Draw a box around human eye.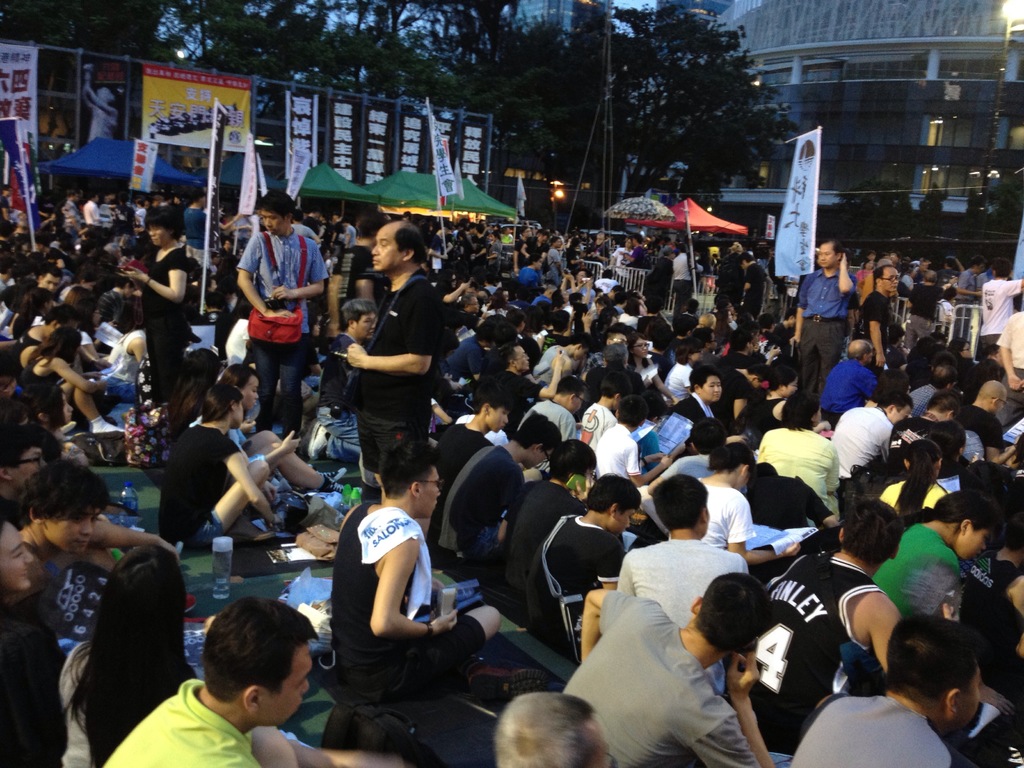
(12, 548, 24, 561).
